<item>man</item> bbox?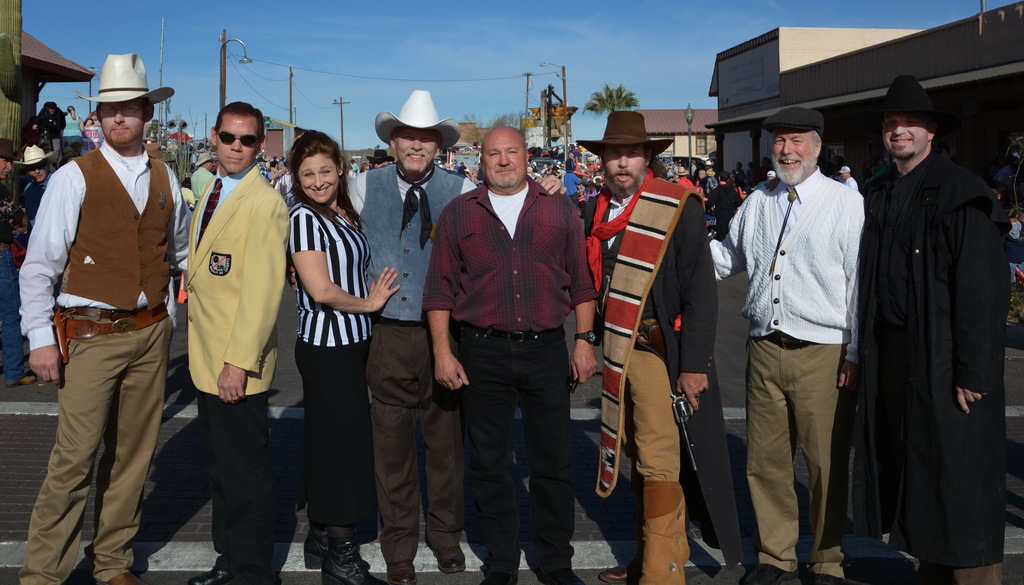
(366, 149, 397, 170)
